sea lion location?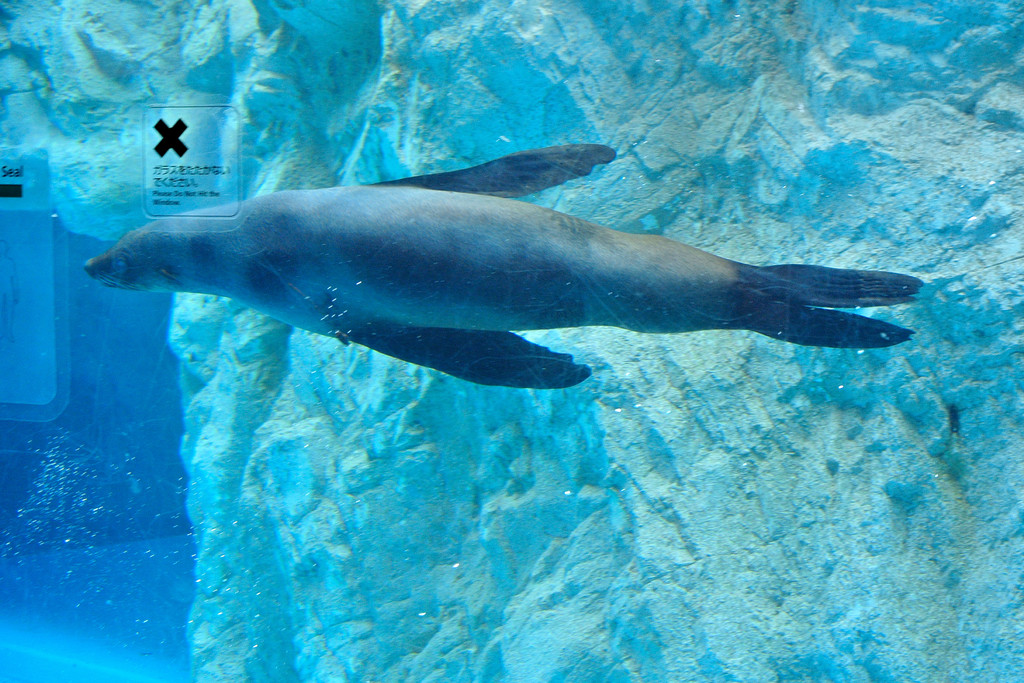
detection(77, 146, 917, 391)
